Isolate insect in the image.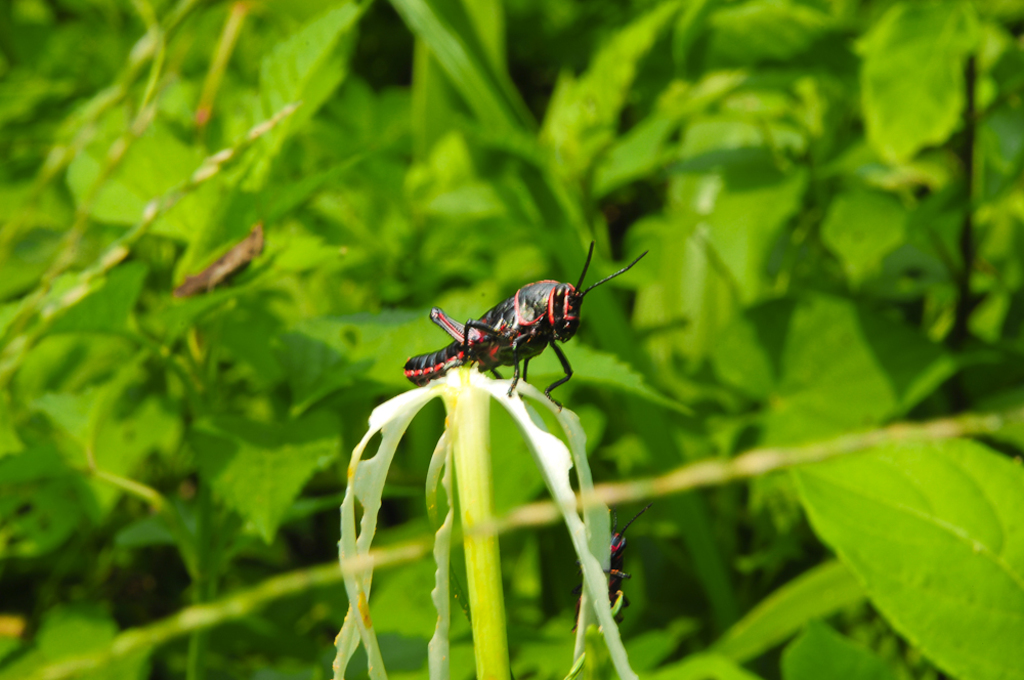
Isolated region: (x1=402, y1=237, x2=643, y2=410).
